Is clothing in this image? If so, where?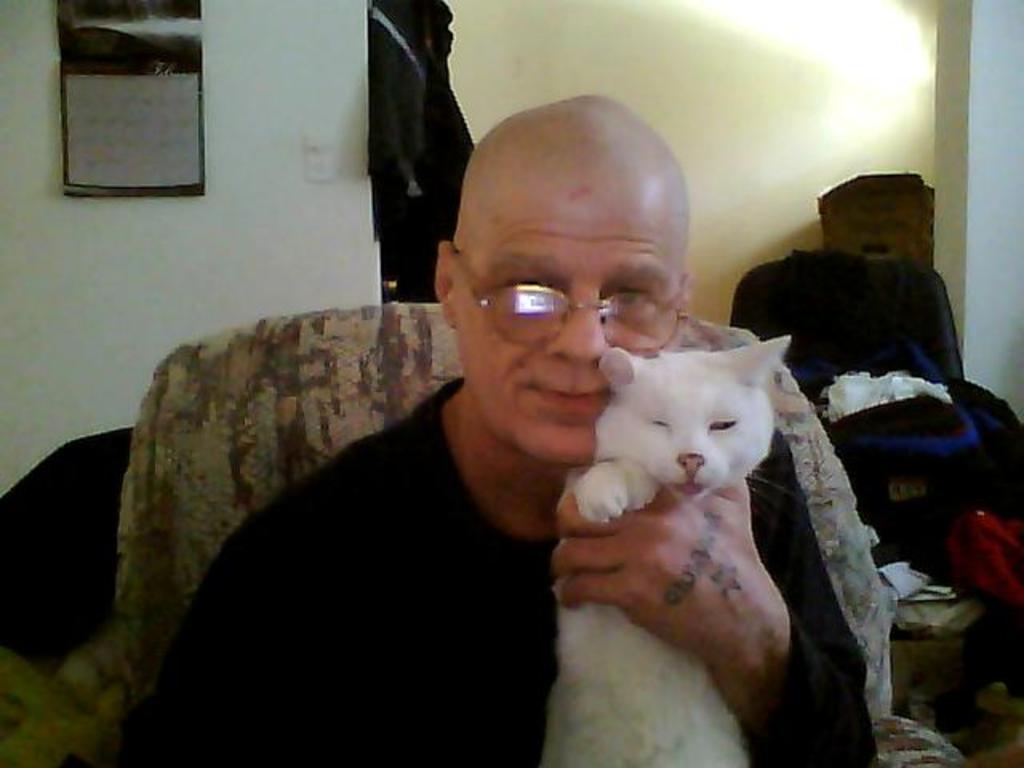
Yes, at pyautogui.locateOnScreen(134, 371, 878, 766).
